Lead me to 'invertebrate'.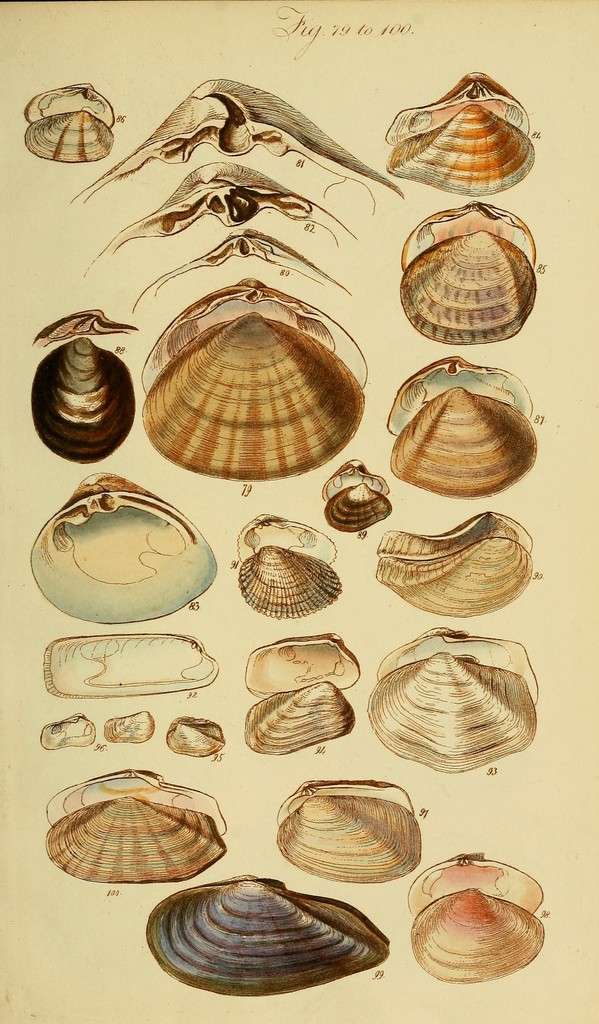
Lead to x1=401 y1=850 x2=549 y2=989.
